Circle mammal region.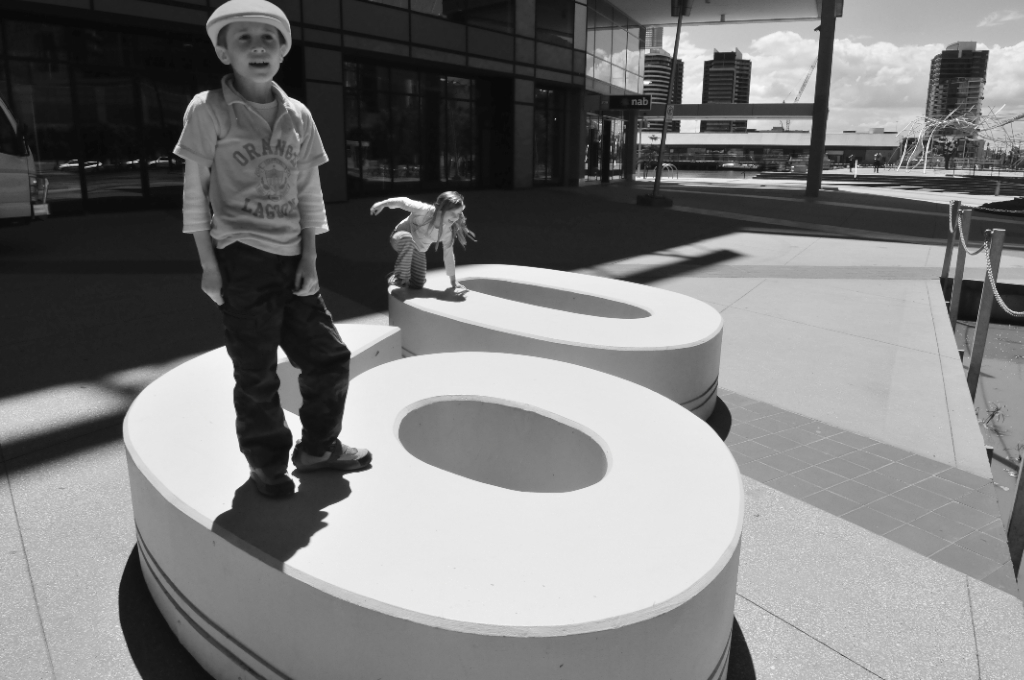
Region: <bbox>372, 188, 470, 296</bbox>.
